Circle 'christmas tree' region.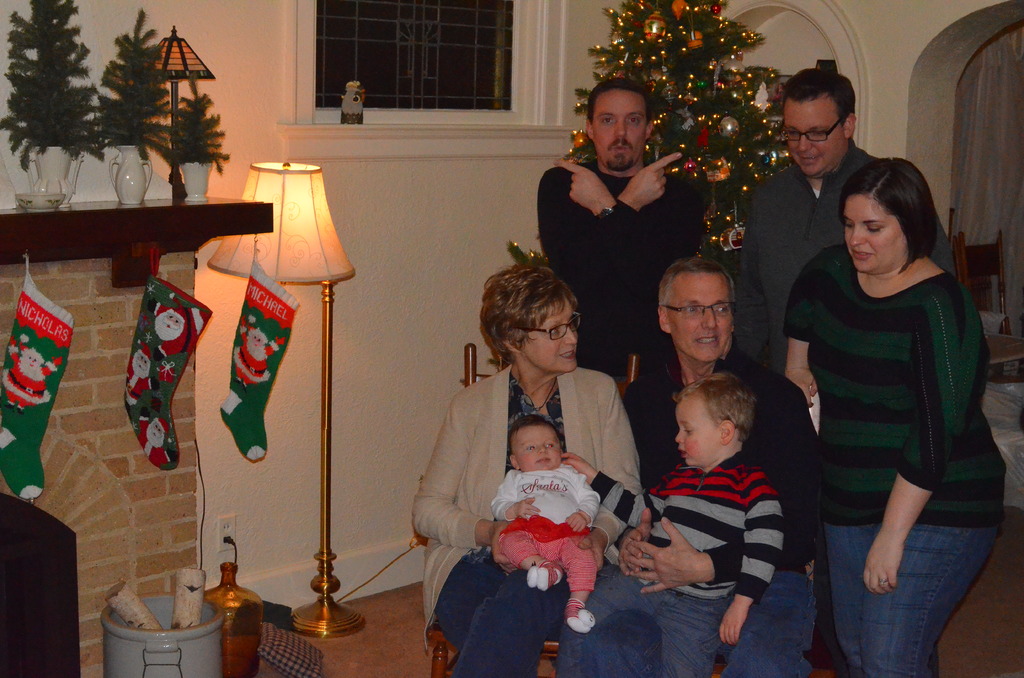
Region: [483, 0, 808, 286].
